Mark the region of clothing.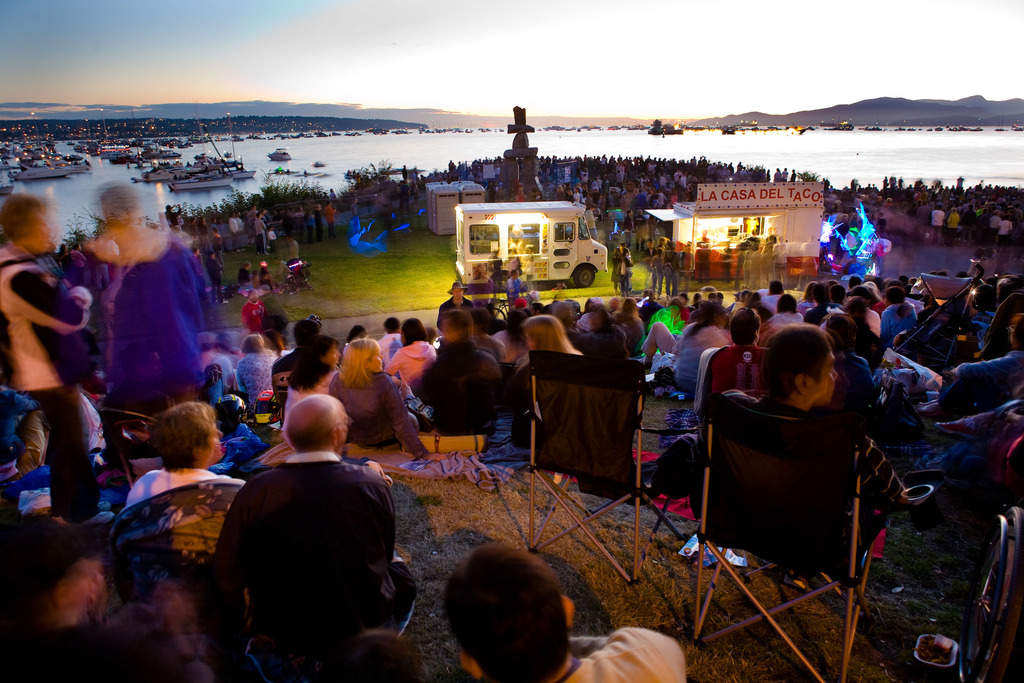
Region: box(756, 302, 796, 334).
